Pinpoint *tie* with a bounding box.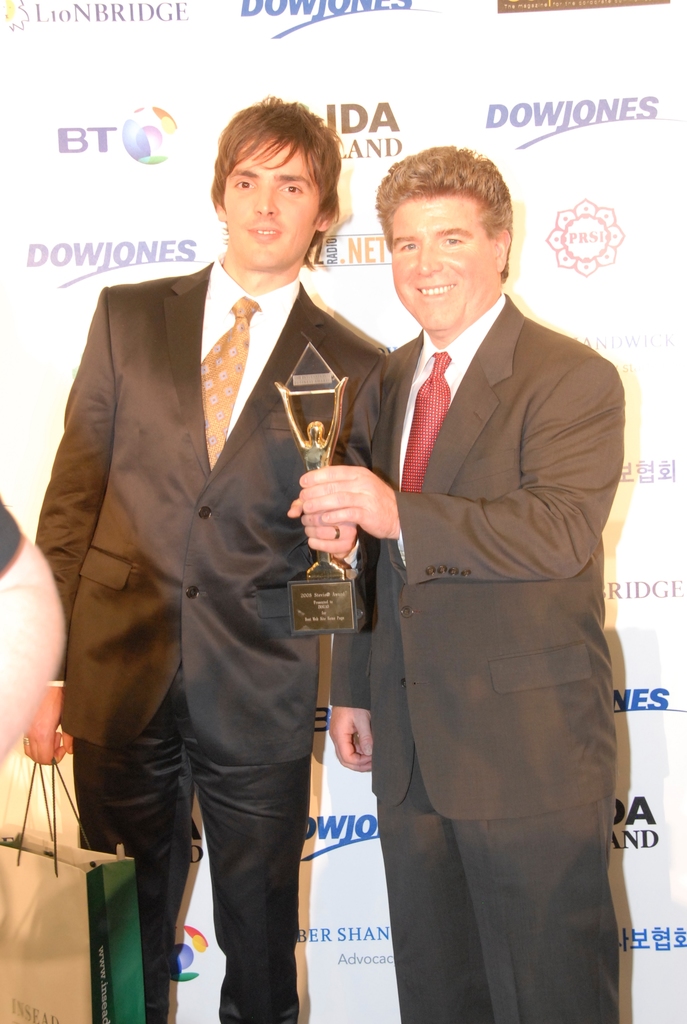
<region>398, 349, 450, 493</region>.
